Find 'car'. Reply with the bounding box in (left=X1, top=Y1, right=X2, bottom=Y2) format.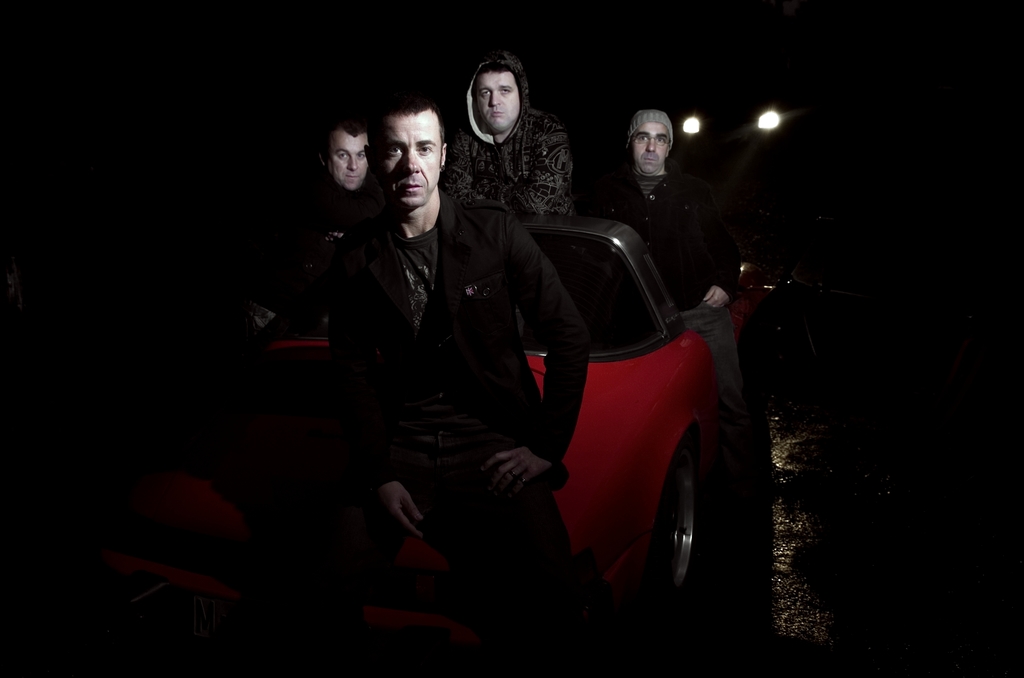
(left=94, top=215, right=781, bottom=677).
